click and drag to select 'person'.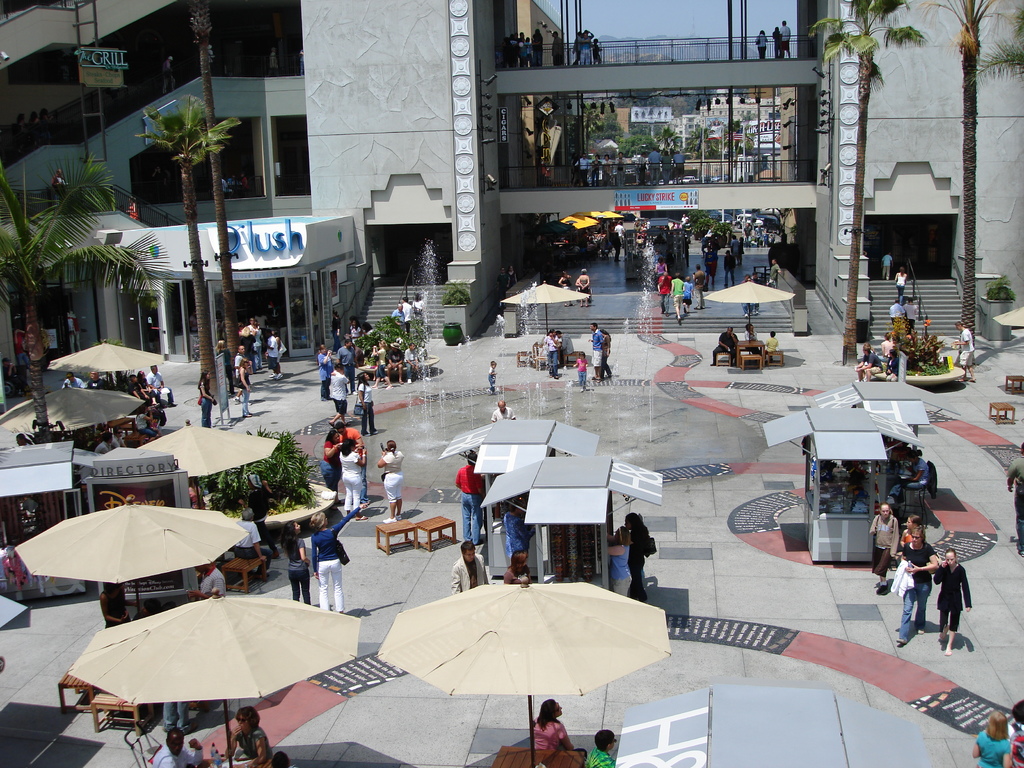
Selection: BBox(83, 372, 114, 392).
